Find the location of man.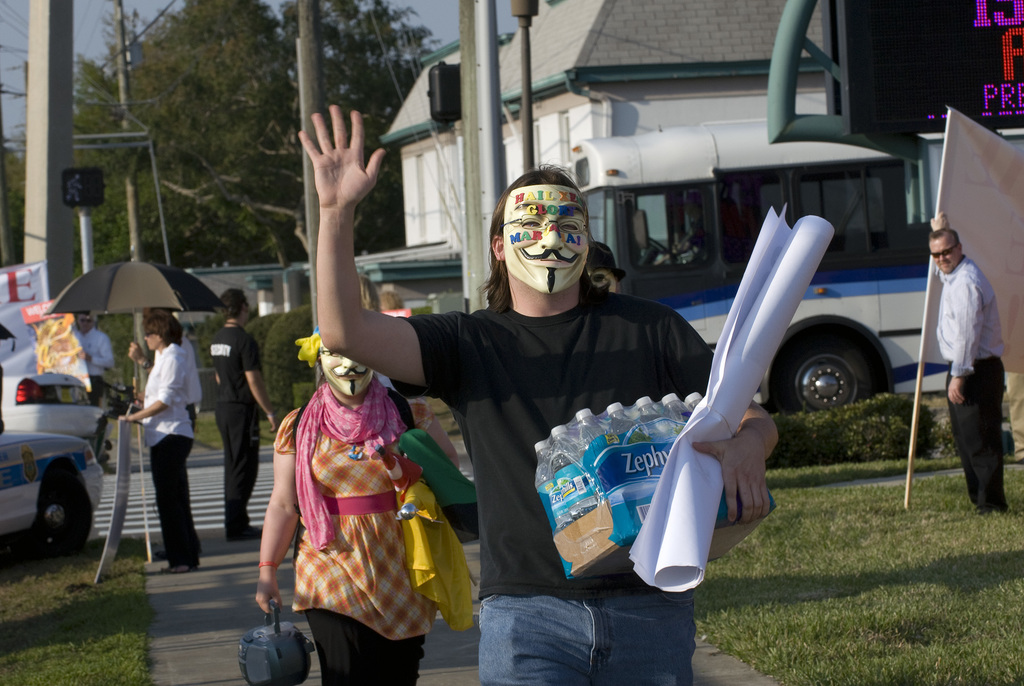
Location: 209, 290, 274, 541.
